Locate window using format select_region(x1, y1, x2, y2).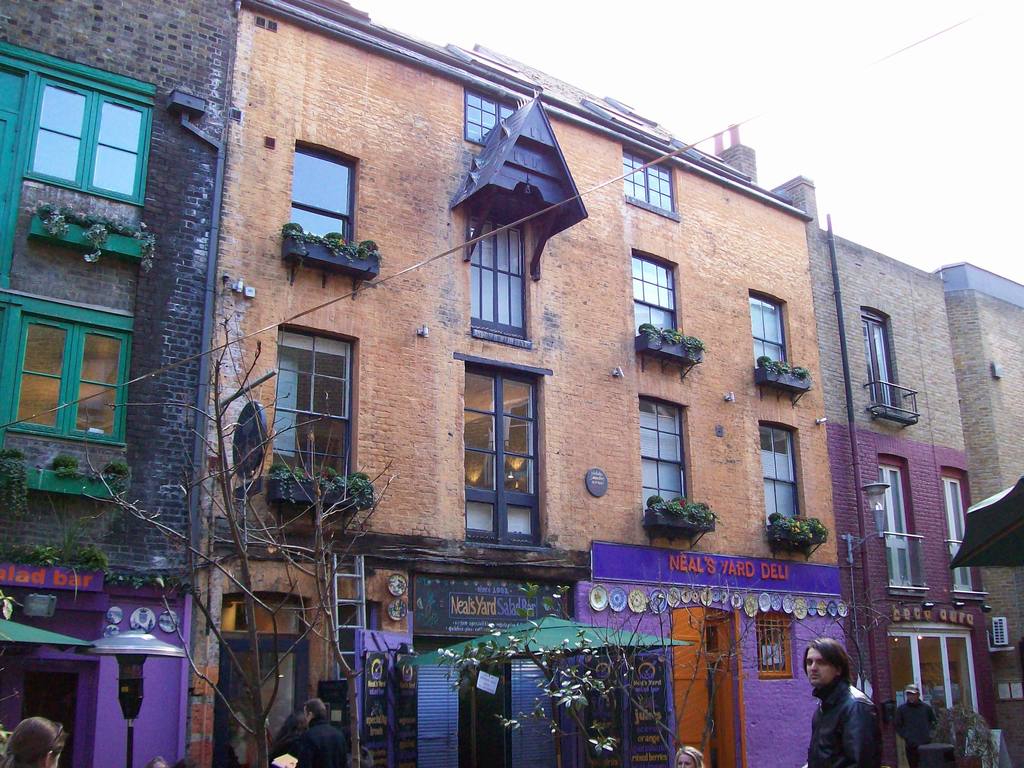
select_region(457, 93, 520, 143).
